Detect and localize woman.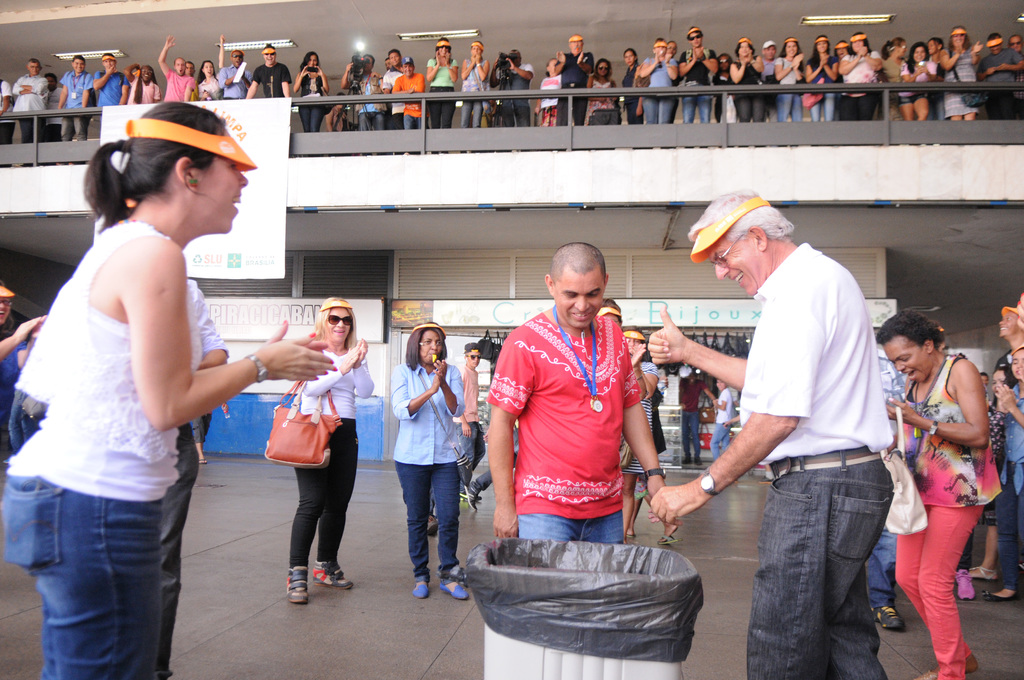
Localized at l=841, t=33, r=883, b=121.
